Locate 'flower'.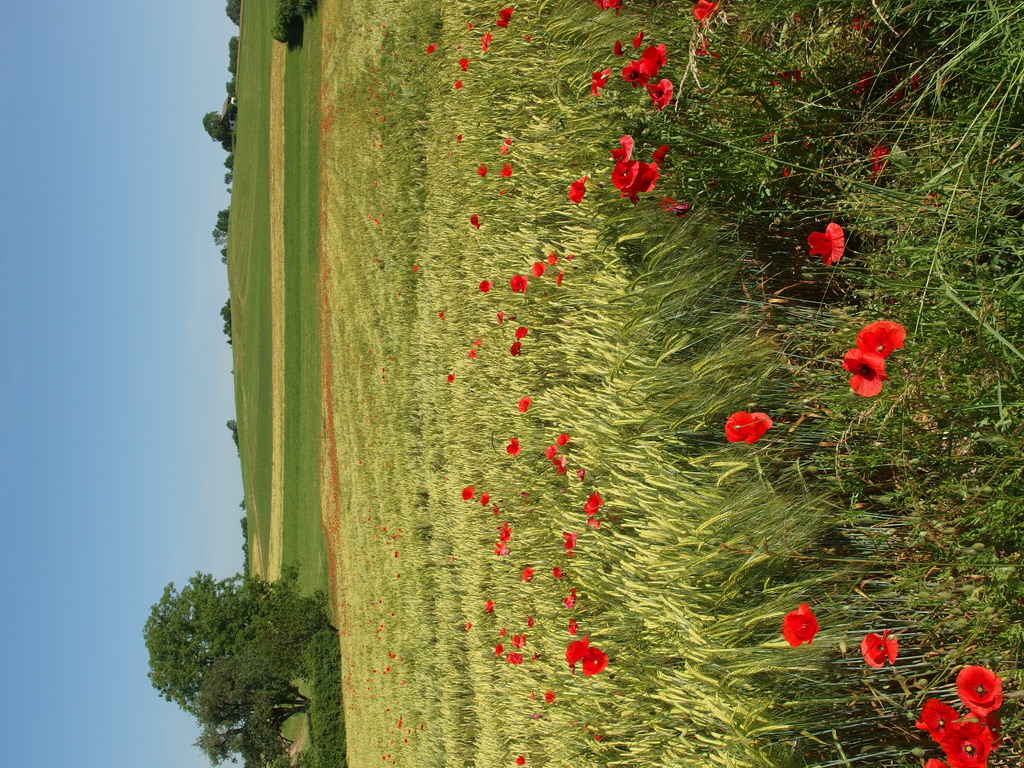
Bounding box: crop(909, 72, 919, 90).
